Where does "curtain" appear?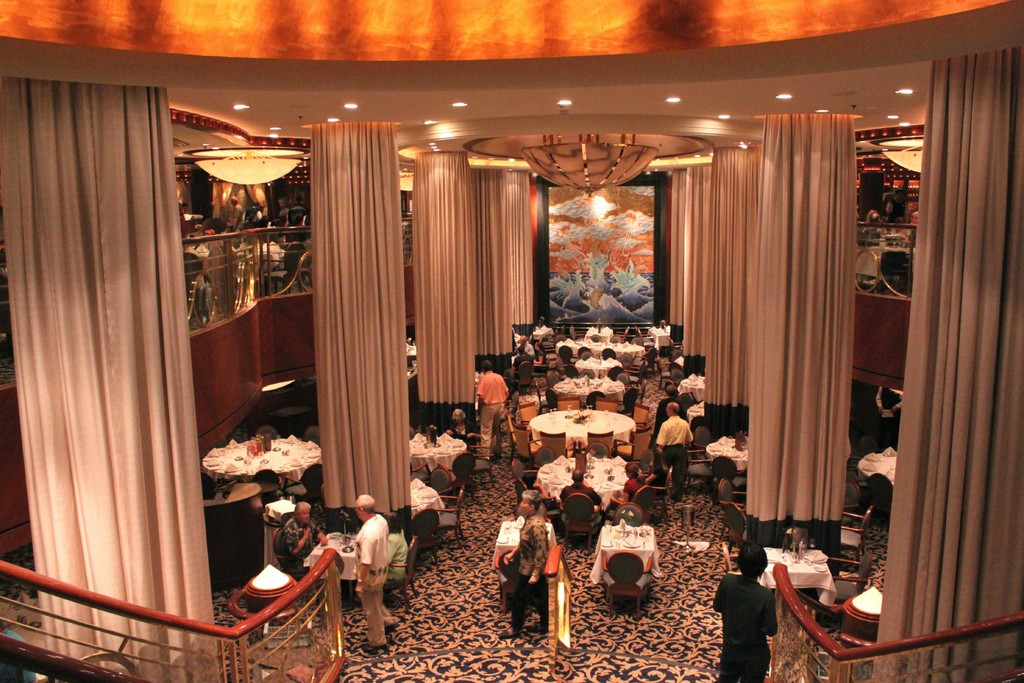
Appears at box(660, 152, 760, 409).
